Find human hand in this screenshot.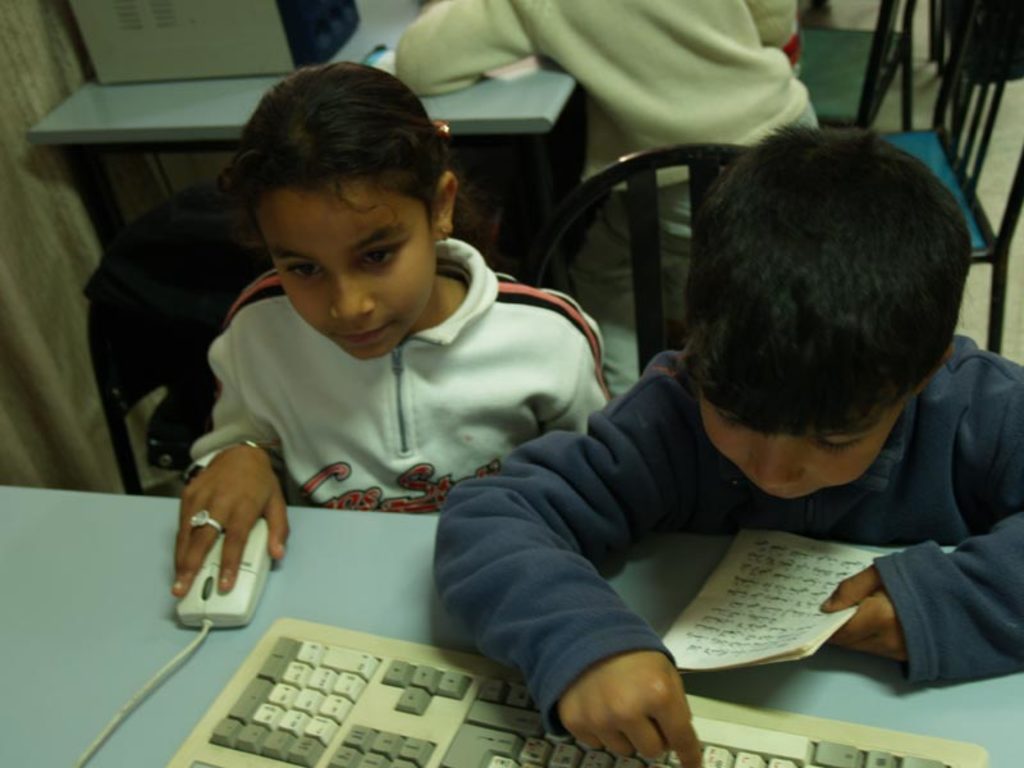
The bounding box for human hand is [156, 403, 284, 625].
